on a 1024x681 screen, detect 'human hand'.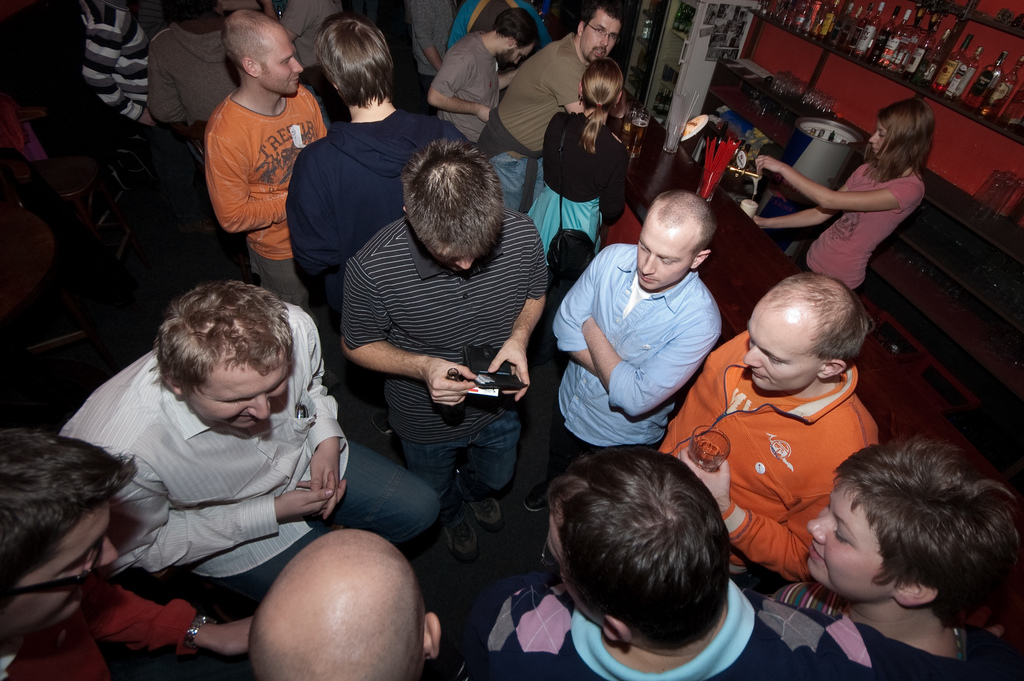
Rect(749, 213, 767, 234).
